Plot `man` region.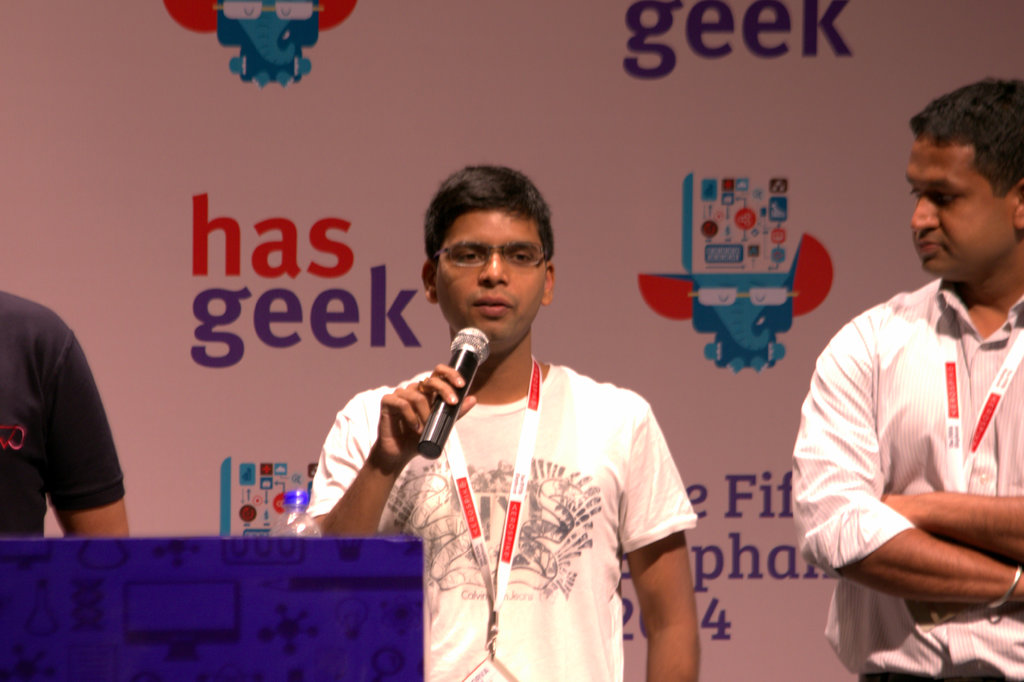
Plotted at x1=0 y1=286 x2=131 y2=539.
